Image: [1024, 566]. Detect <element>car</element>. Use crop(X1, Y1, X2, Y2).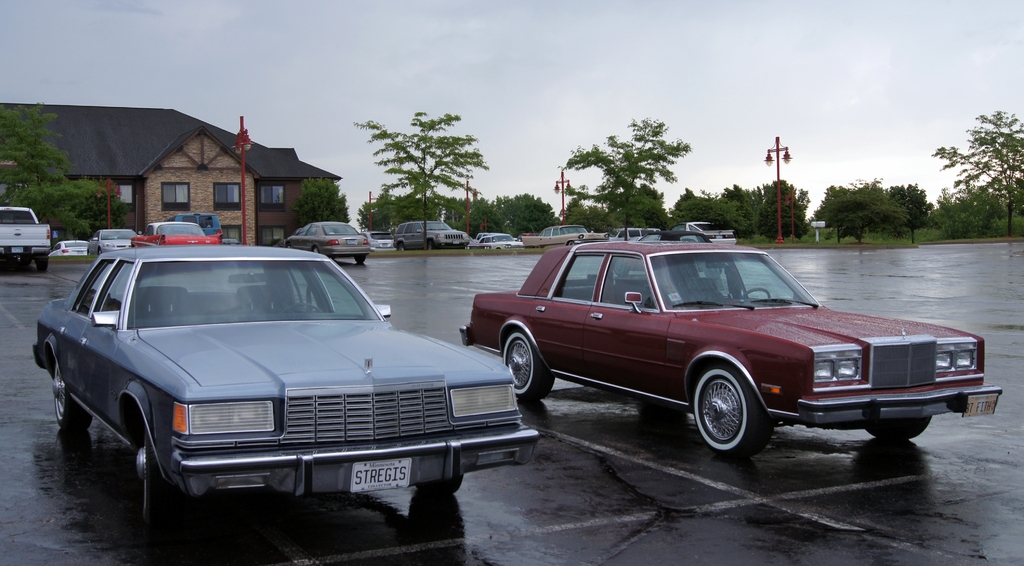
crop(481, 237, 972, 463).
